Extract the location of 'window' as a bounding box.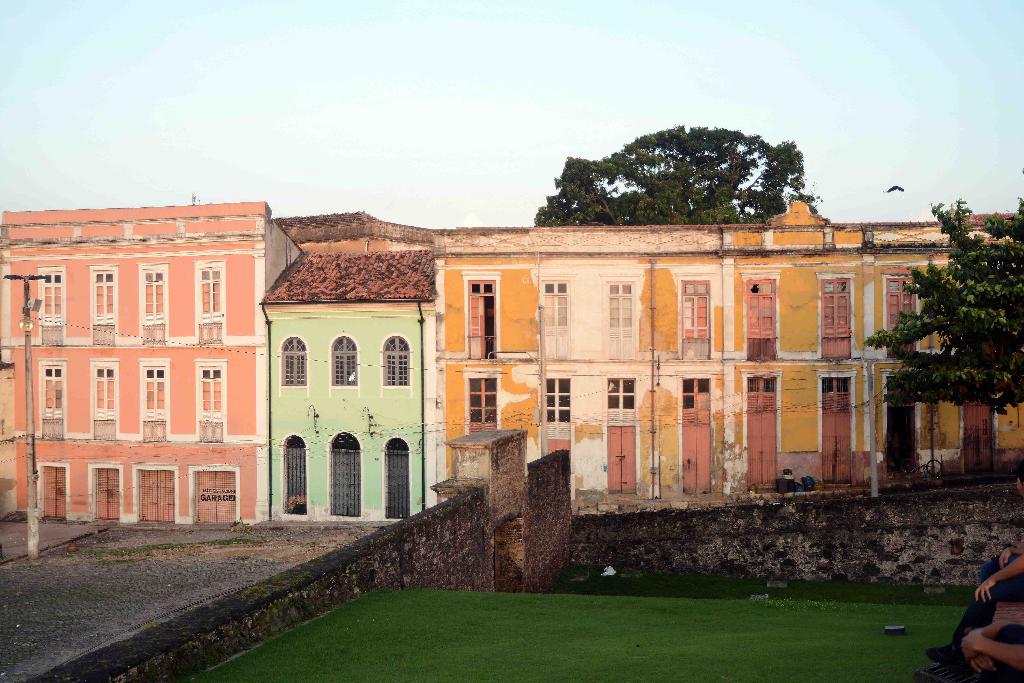
l=140, t=261, r=168, b=345.
